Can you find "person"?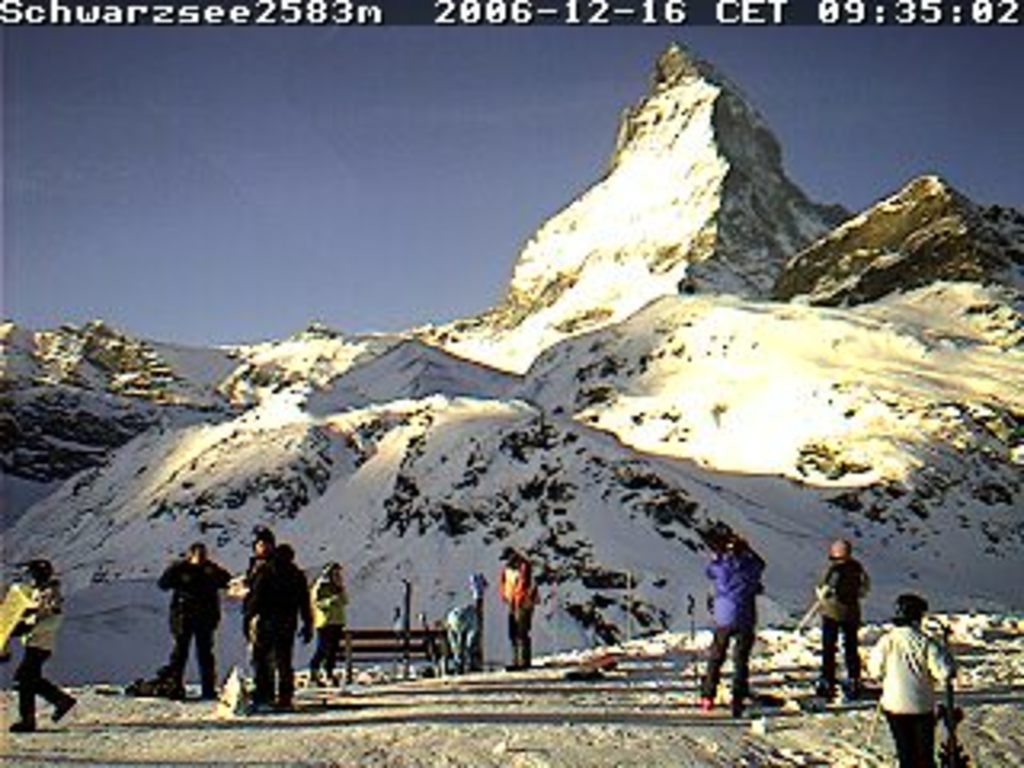
Yes, bounding box: {"left": 3, "top": 579, "right": 80, "bottom": 742}.
